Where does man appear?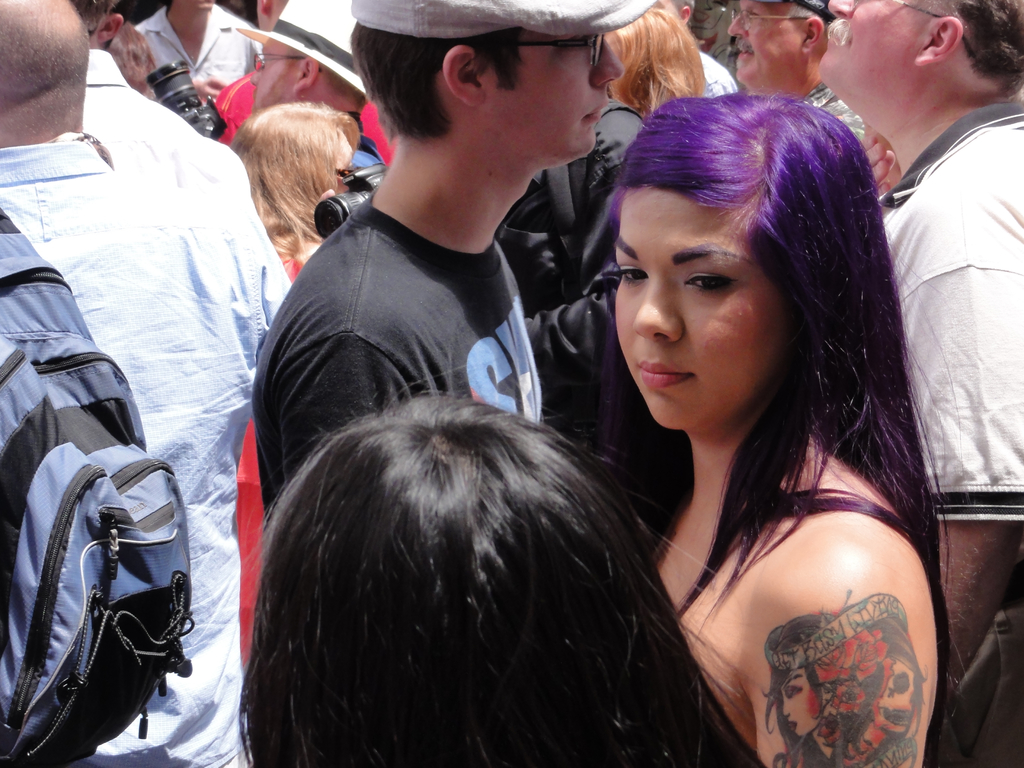
Appears at Rect(728, 0, 867, 143).
